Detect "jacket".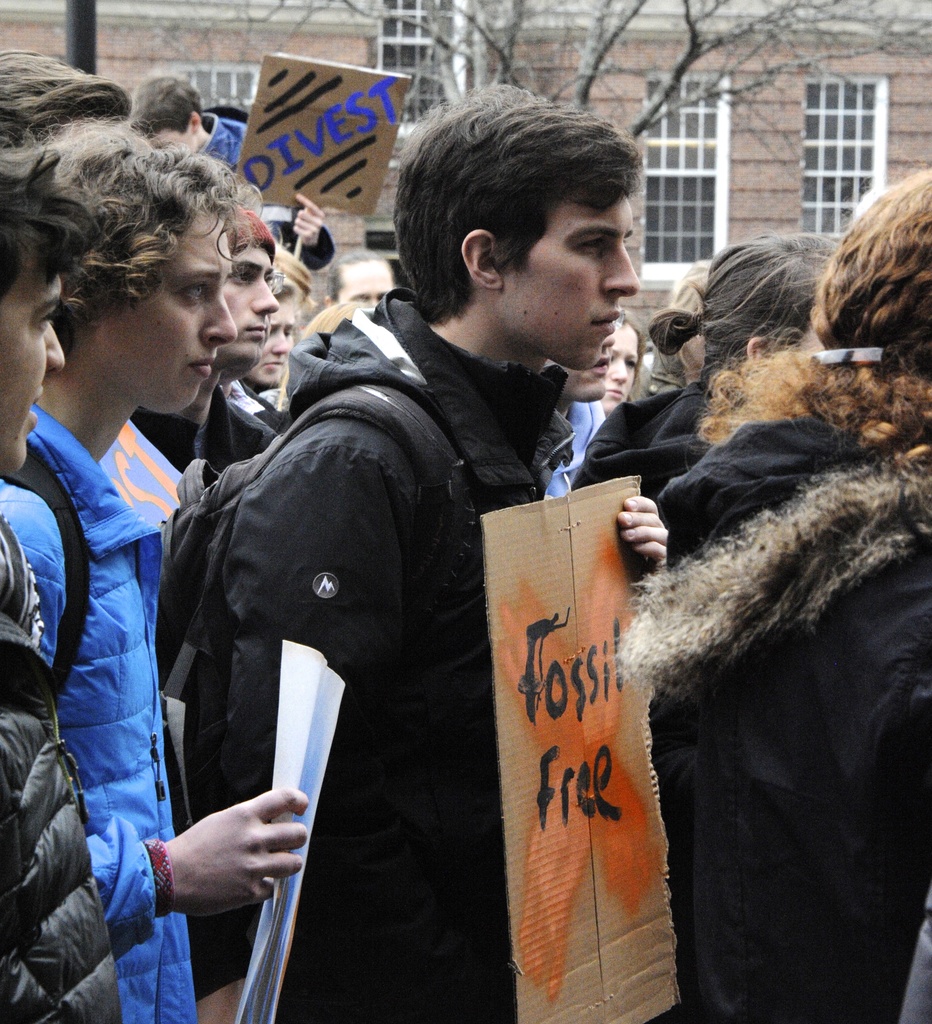
Detected at locate(181, 390, 281, 484).
